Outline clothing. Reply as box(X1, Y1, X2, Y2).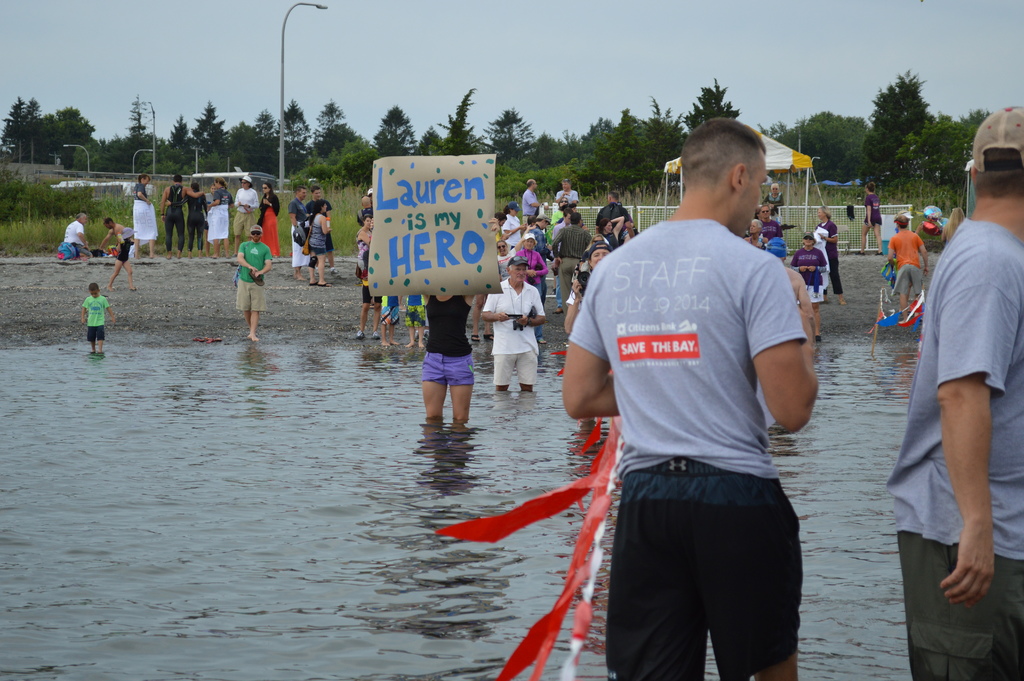
box(582, 190, 823, 653).
